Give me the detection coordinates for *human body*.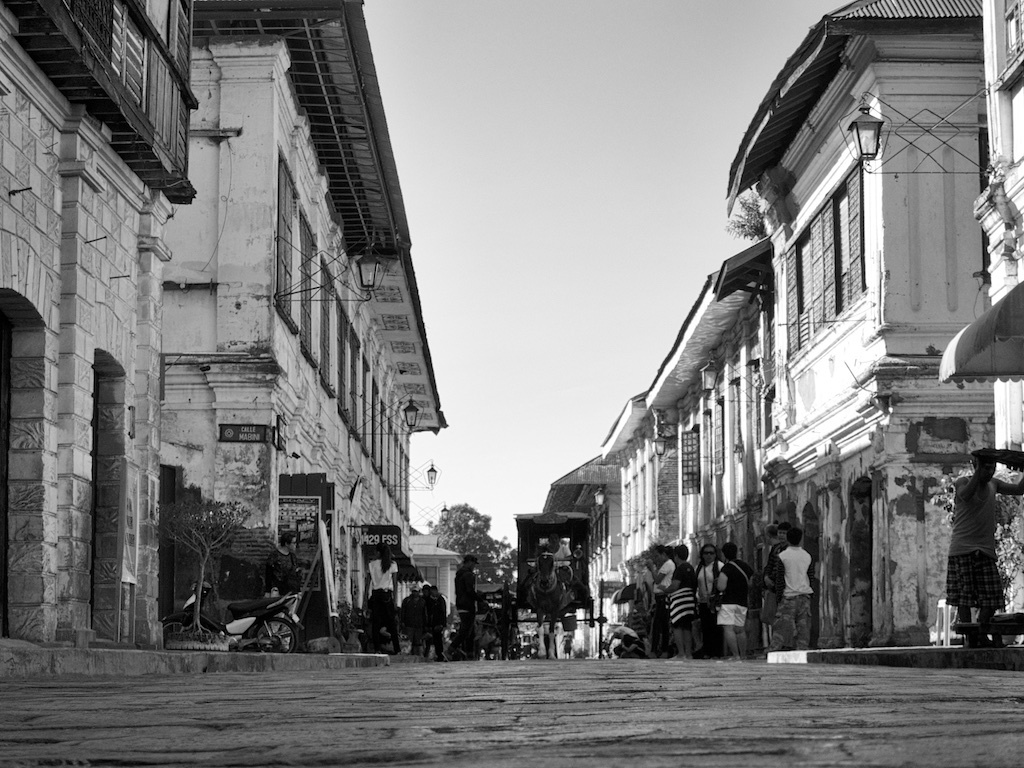
select_region(266, 551, 303, 657).
